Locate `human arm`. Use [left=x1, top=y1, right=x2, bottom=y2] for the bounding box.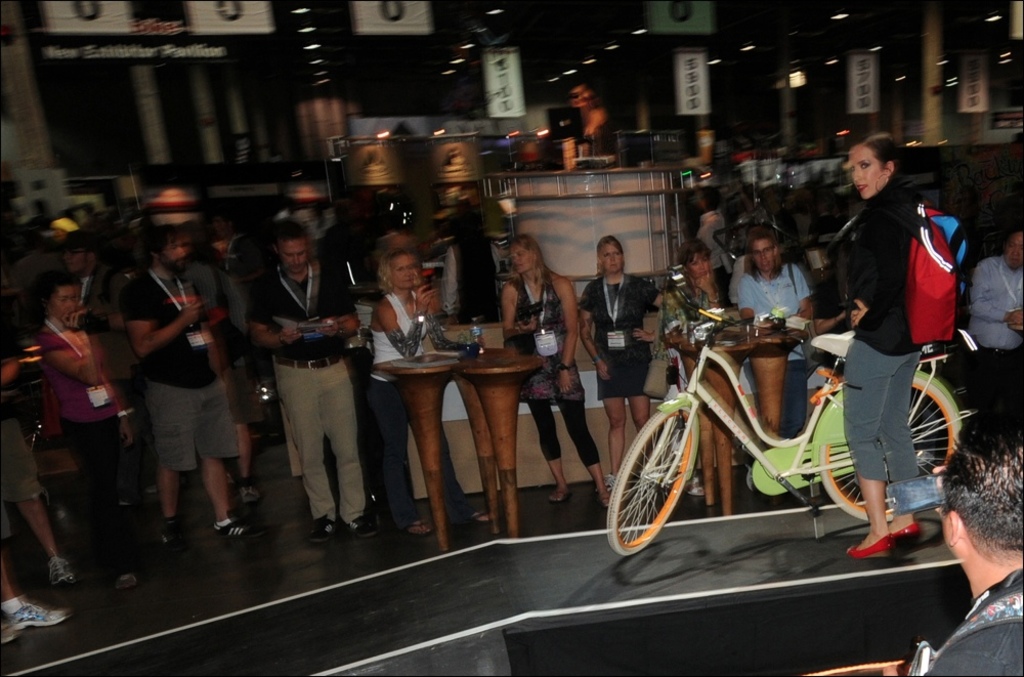
[left=311, top=286, right=361, bottom=341].
